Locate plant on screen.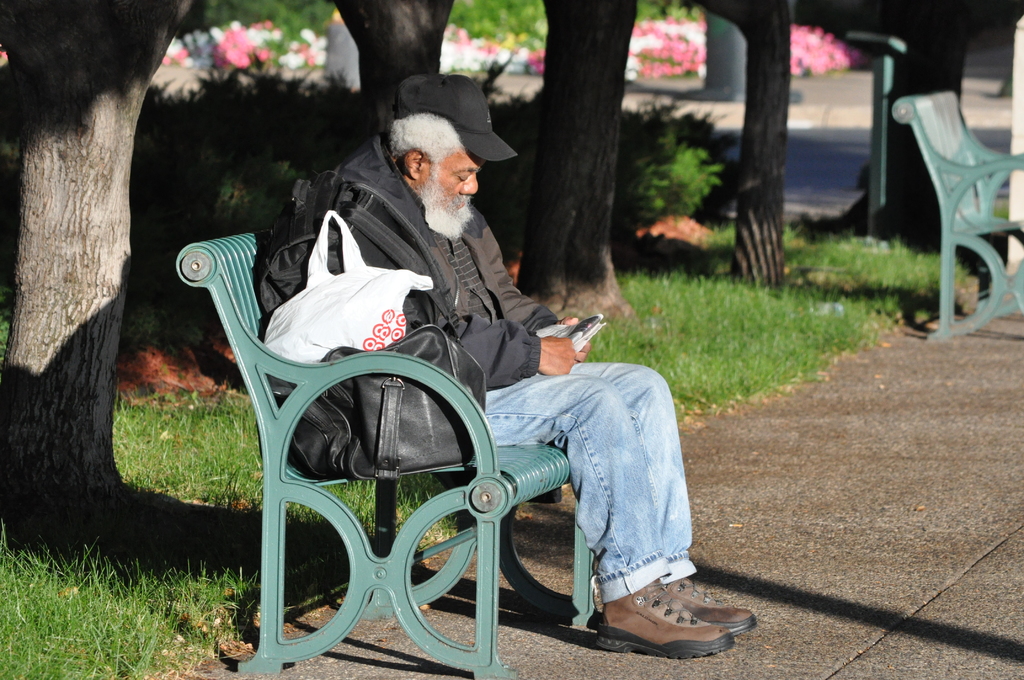
On screen at crop(118, 387, 468, 574).
